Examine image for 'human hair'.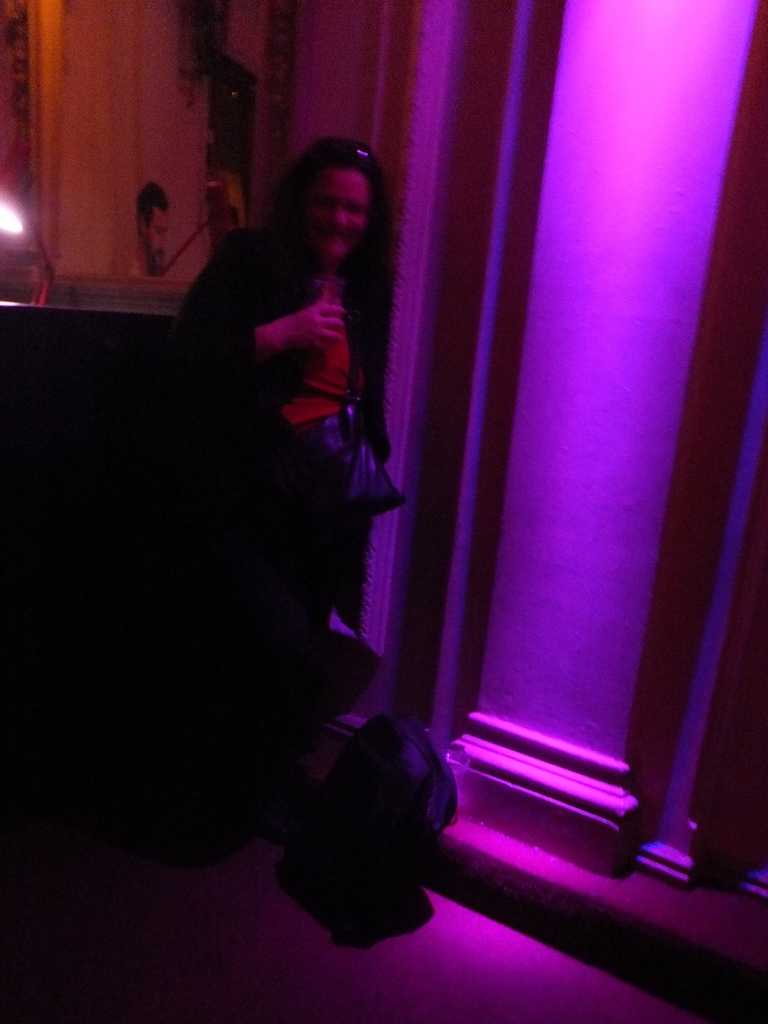
Examination result: box=[279, 709, 453, 961].
